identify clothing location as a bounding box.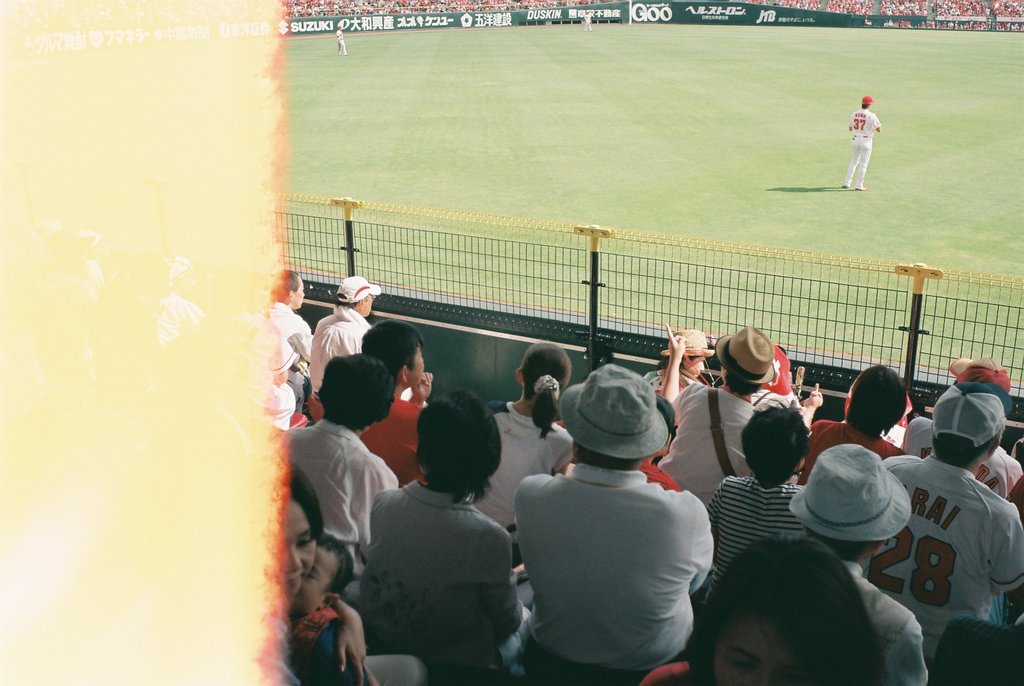
672/383/751/500.
